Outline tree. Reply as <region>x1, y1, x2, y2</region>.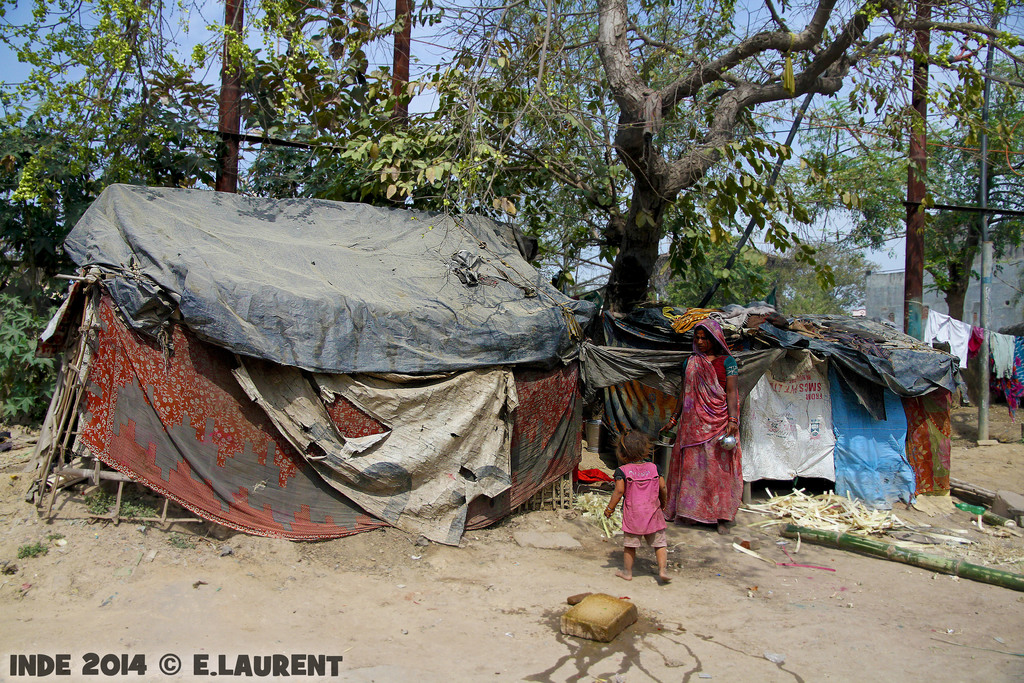
<region>0, 0, 431, 307</region>.
